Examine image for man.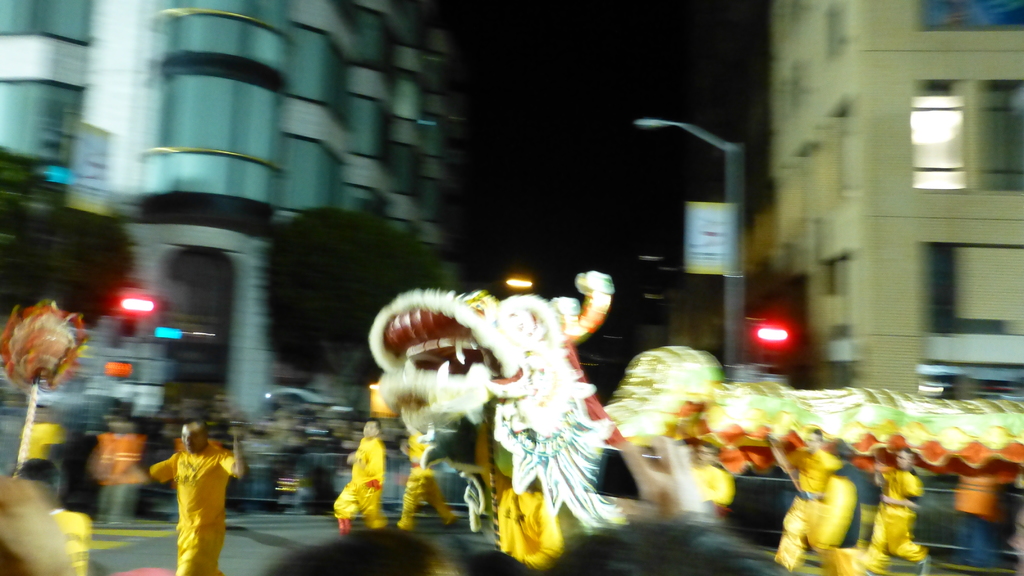
Examination result: 103:412:248:575.
